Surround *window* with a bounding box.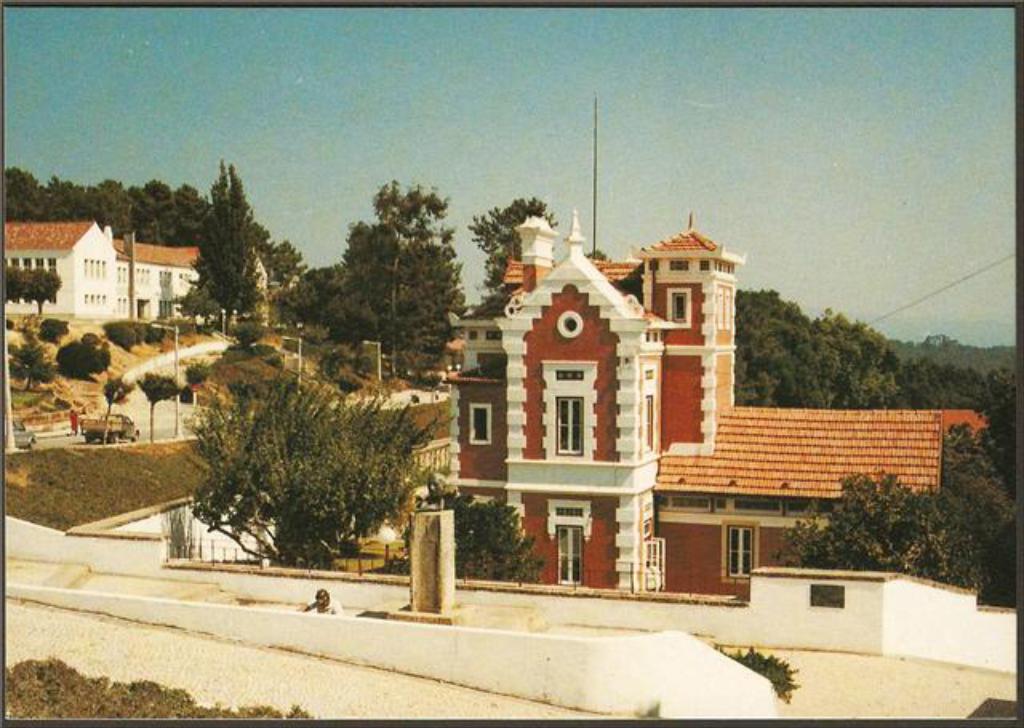
24, 259, 34, 267.
